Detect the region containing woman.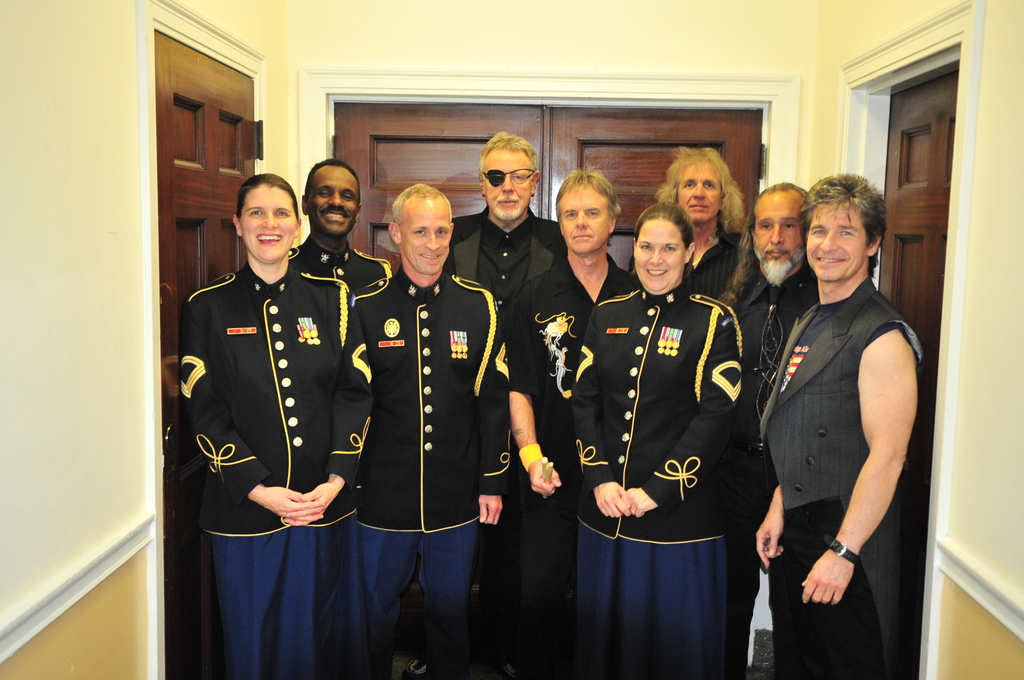
bbox=(578, 189, 761, 679).
